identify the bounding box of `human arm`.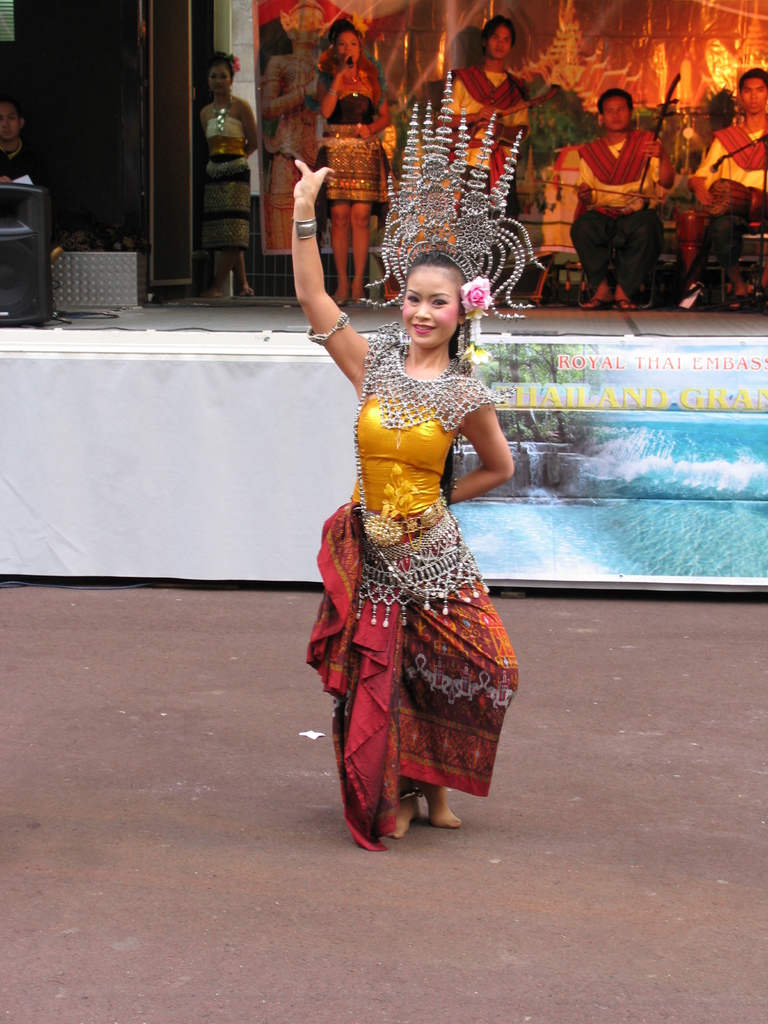
(left=689, top=131, right=741, bottom=206).
